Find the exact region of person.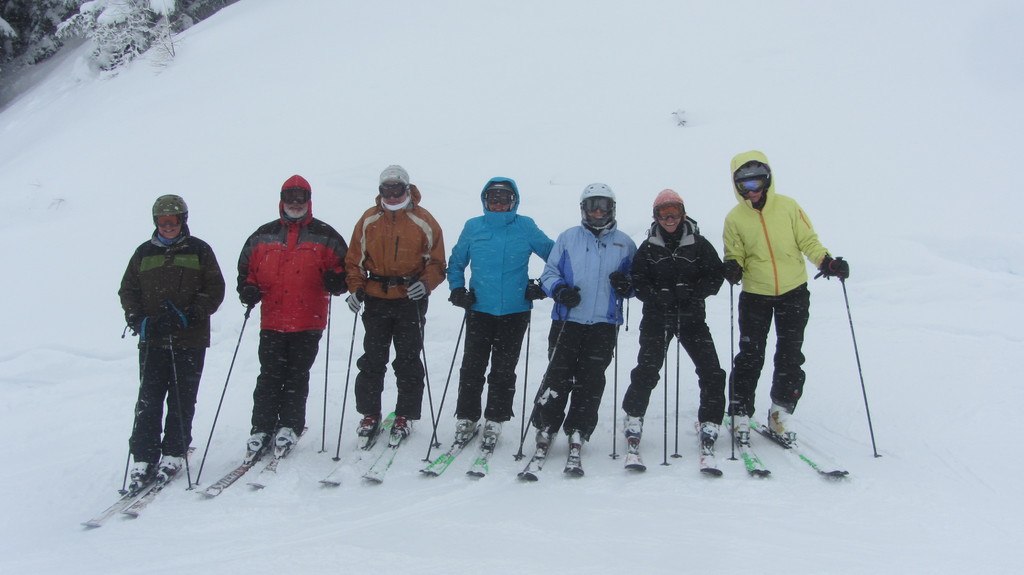
Exact region: <region>543, 184, 634, 455</region>.
